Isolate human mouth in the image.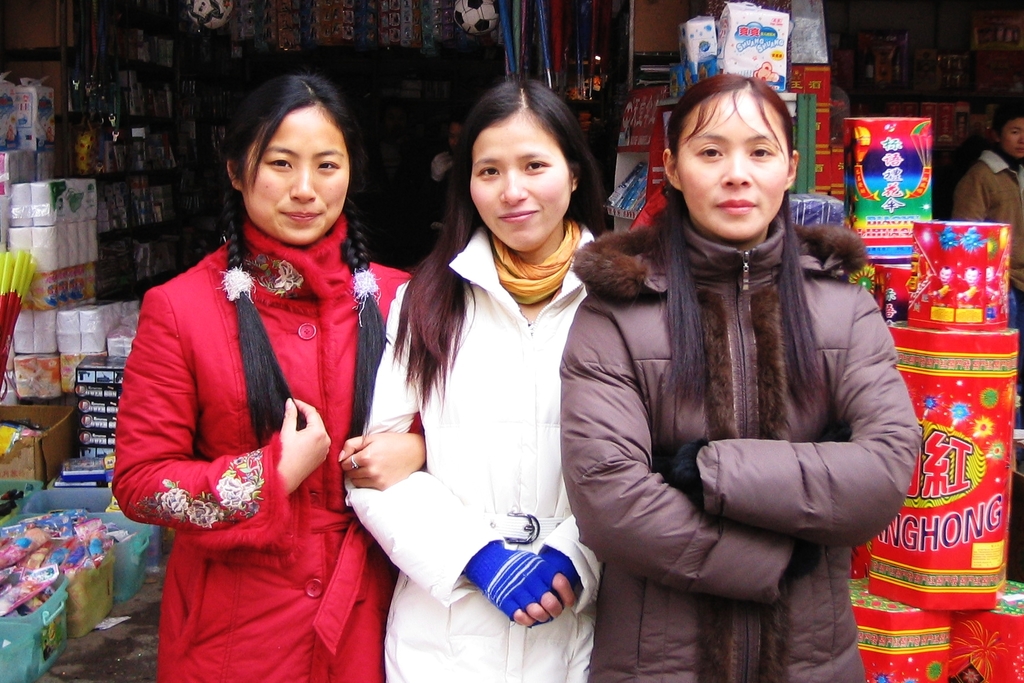
Isolated region: (x1=493, y1=204, x2=545, y2=226).
